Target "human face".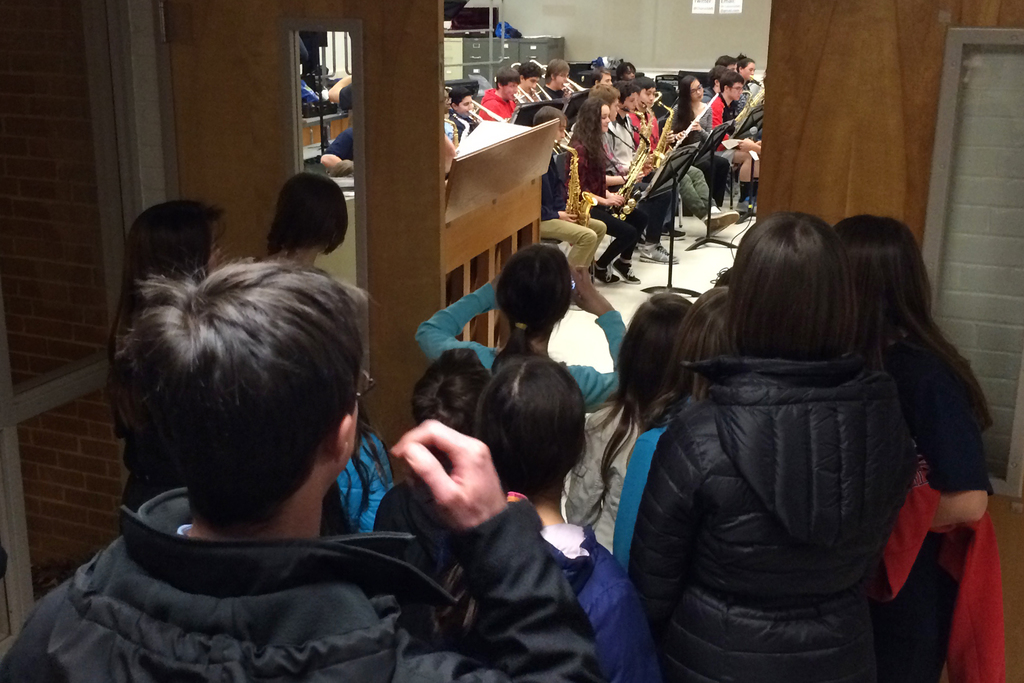
Target region: <bbox>639, 90, 650, 111</bbox>.
